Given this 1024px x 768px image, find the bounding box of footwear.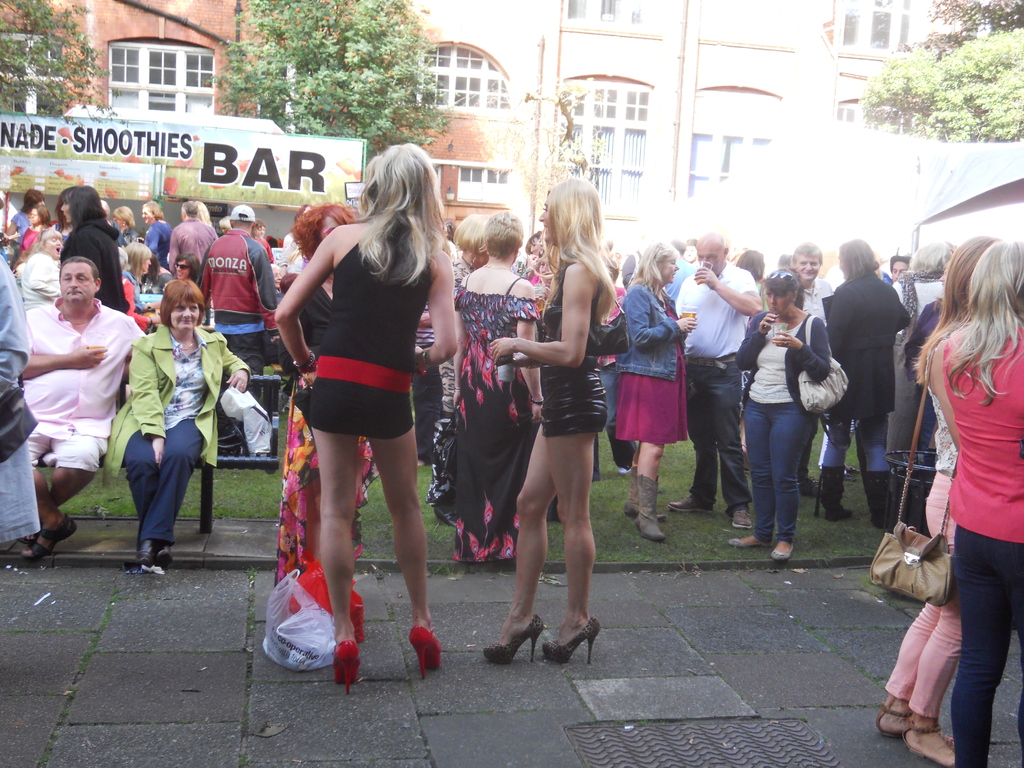
(861, 468, 902, 531).
